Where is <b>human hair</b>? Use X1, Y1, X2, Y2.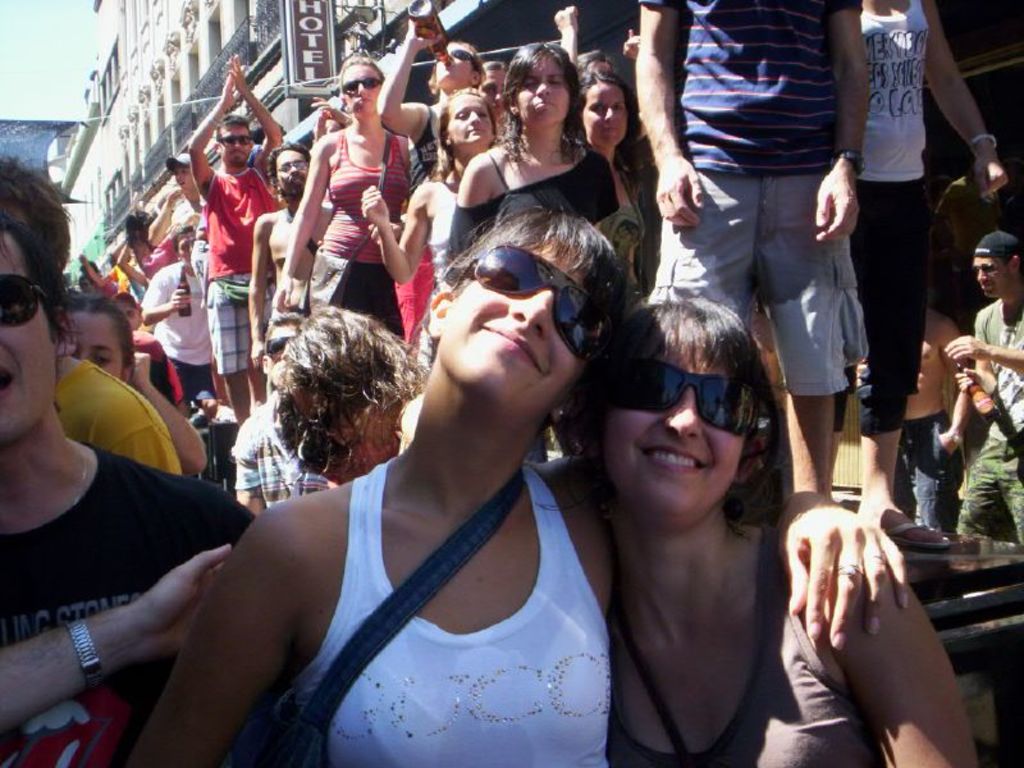
580, 288, 774, 526.
